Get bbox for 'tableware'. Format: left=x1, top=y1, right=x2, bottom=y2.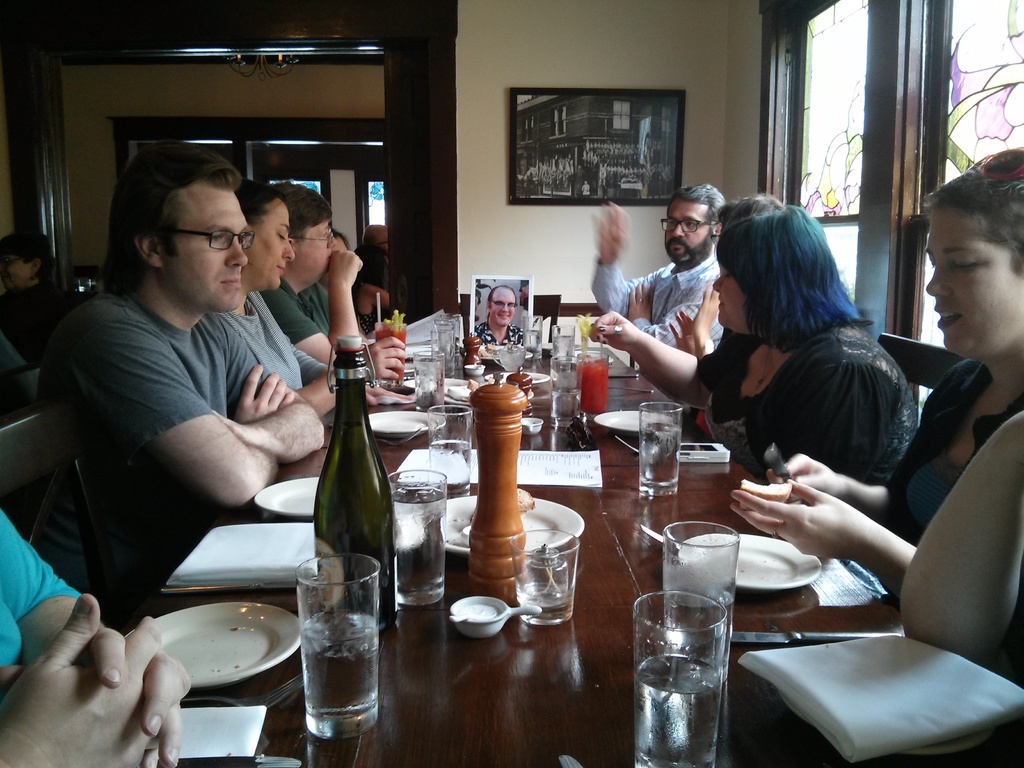
left=141, top=602, right=296, bottom=722.
